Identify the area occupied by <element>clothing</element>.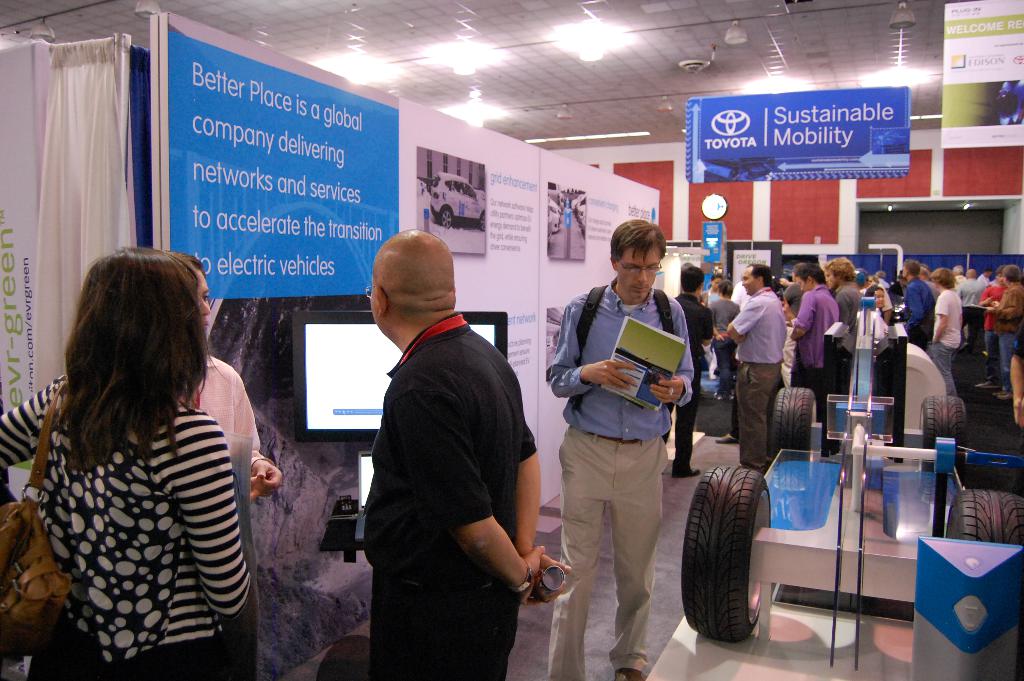
Area: [350,308,547,680].
